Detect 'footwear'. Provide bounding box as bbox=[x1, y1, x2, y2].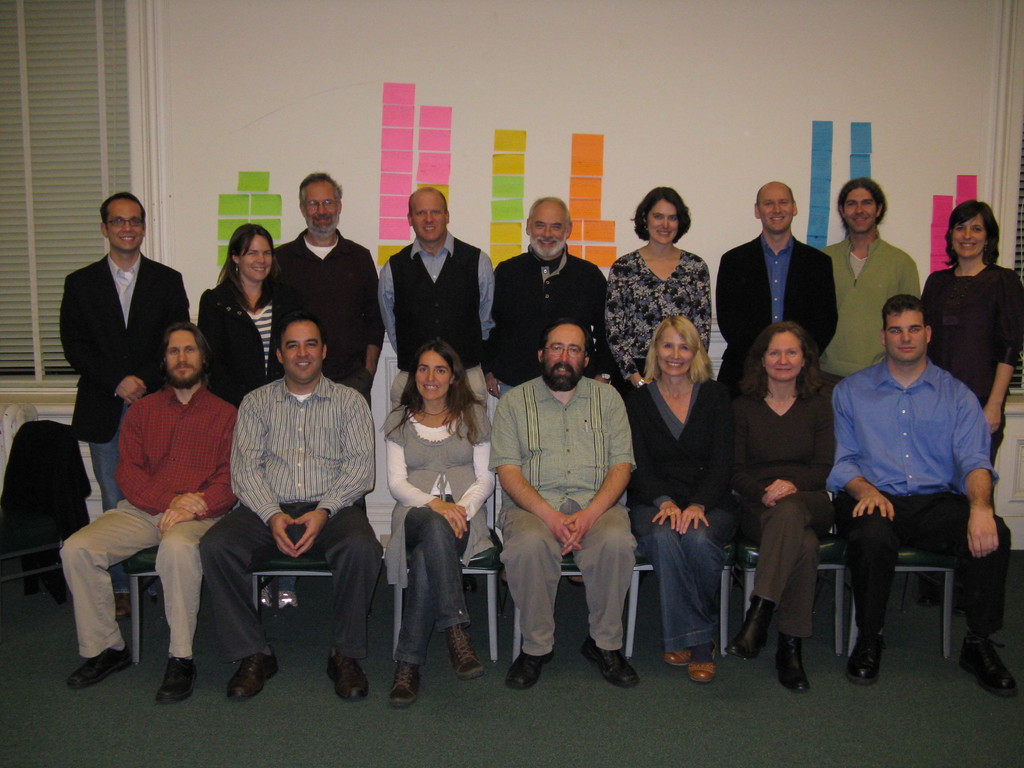
bbox=[113, 590, 128, 620].
